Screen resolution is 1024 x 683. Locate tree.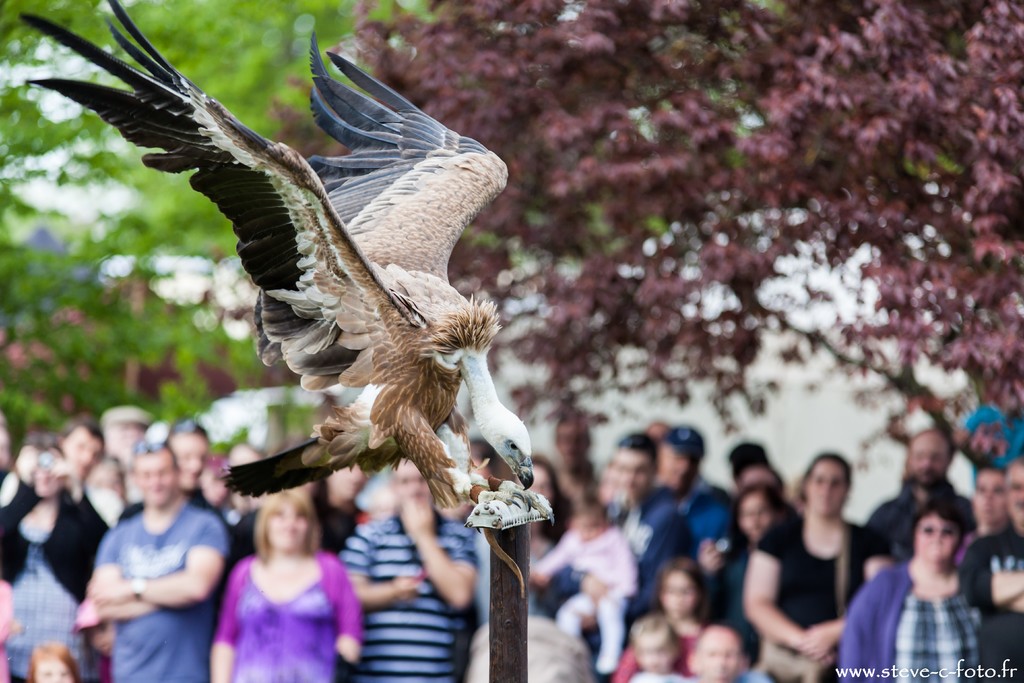
<bbox>274, 0, 1020, 464</bbox>.
